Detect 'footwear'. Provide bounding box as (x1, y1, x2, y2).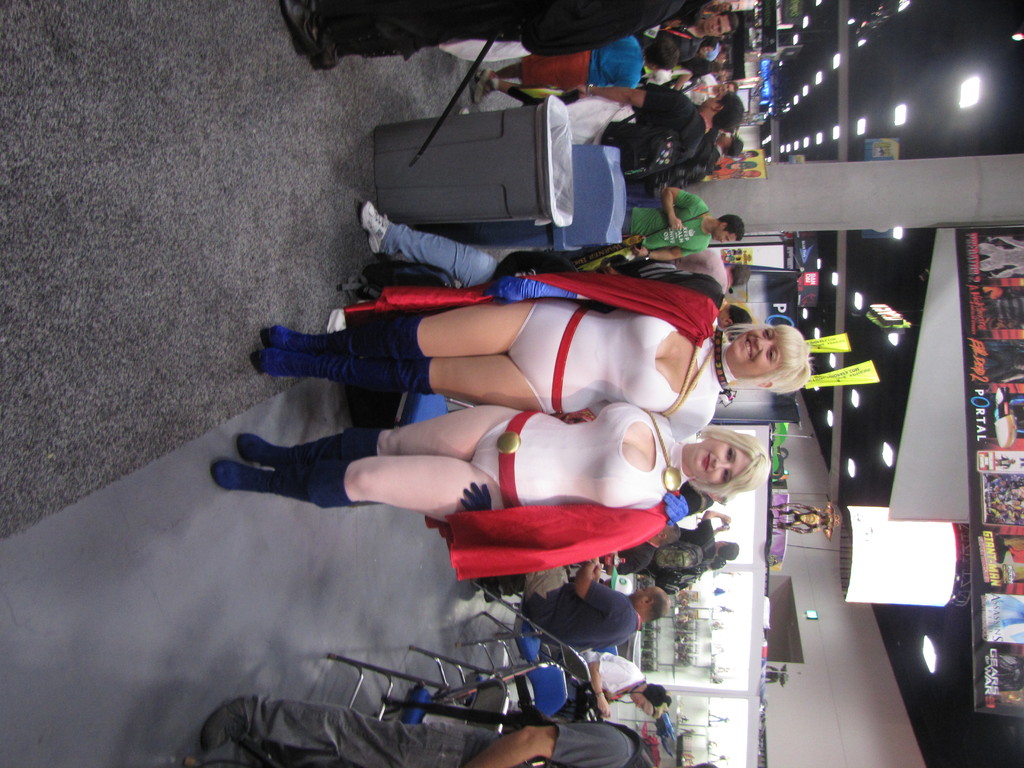
(472, 66, 496, 106).
